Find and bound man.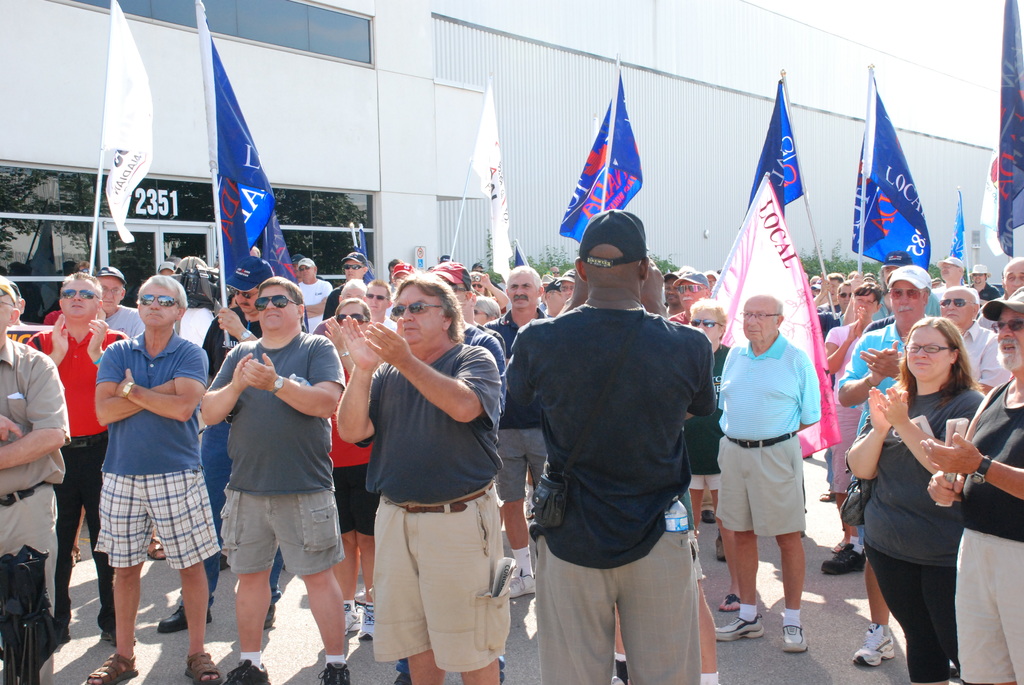
Bound: 970, 262, 990, 298.
